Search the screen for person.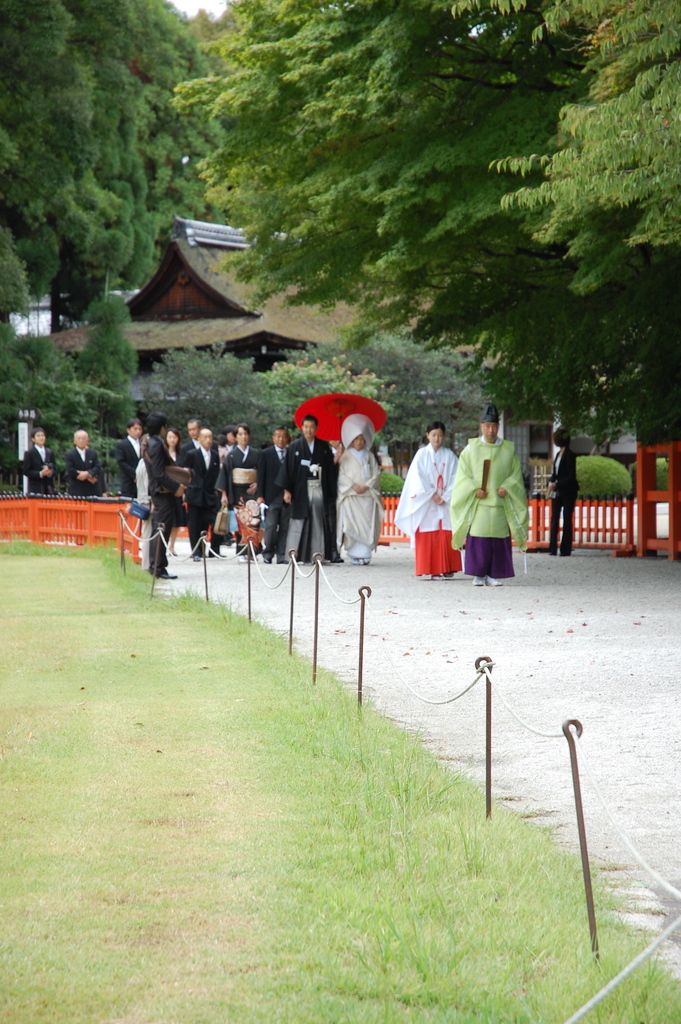
Found at {"left": 181, "top": 410, "right": 208, "bottom": 463}.
